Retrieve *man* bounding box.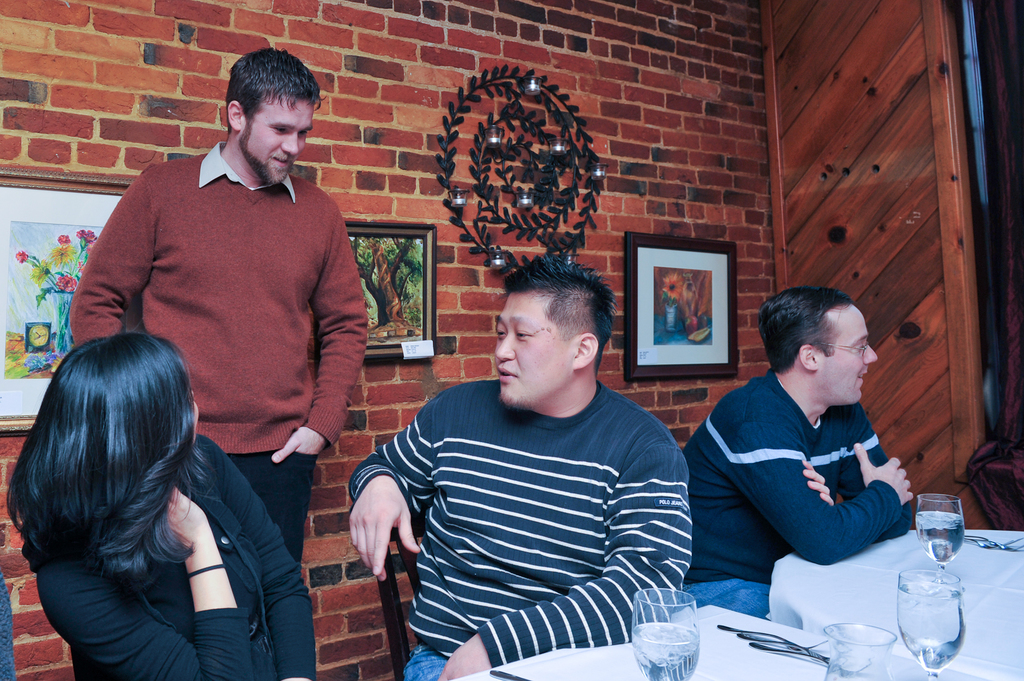
Bounding box: 346, 251, 696, 680.
